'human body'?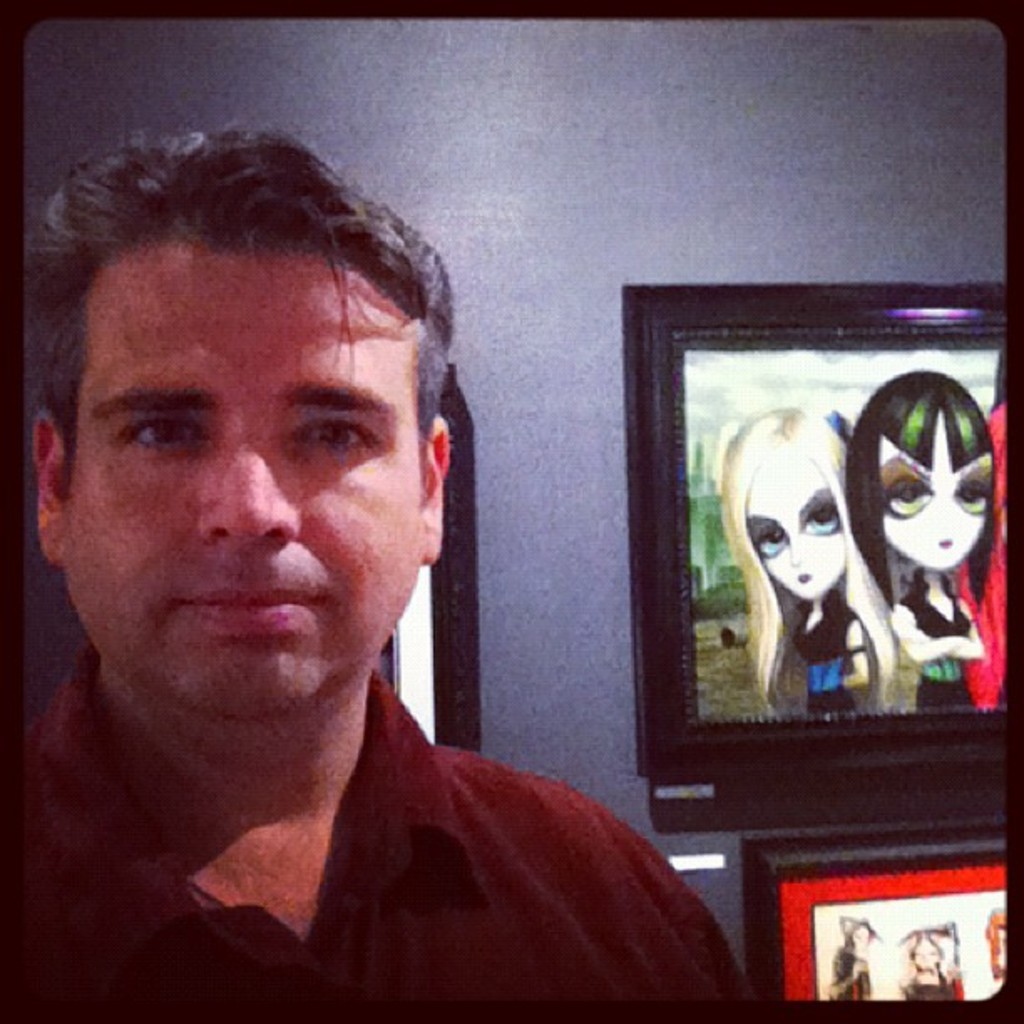
l=786, t=592, r=882, b=719
